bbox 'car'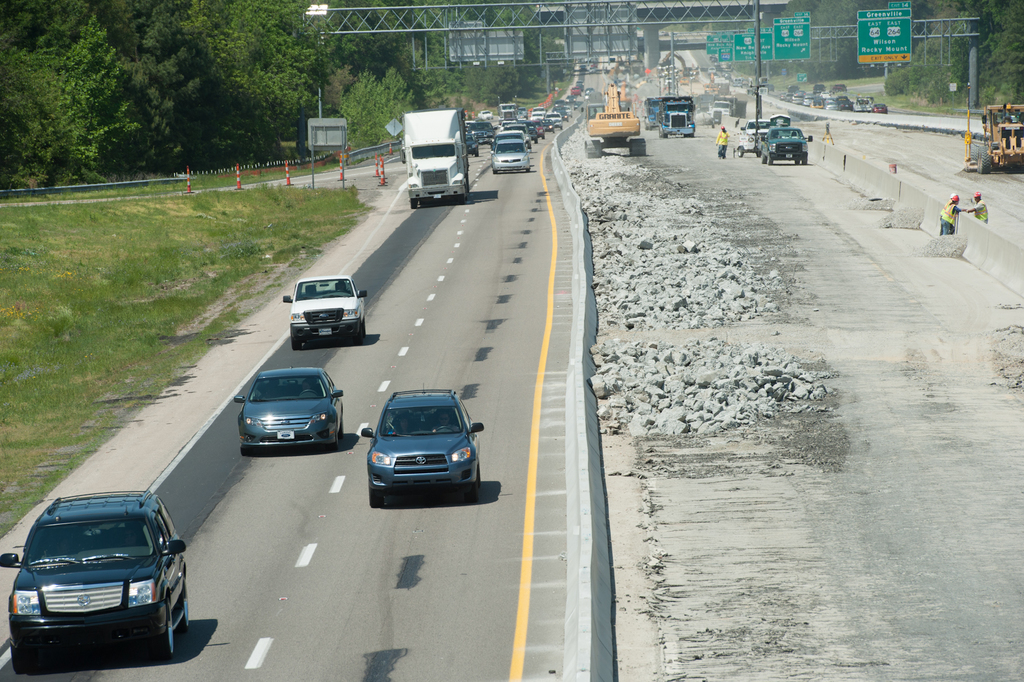
detection(759, 124, 809, 187)
